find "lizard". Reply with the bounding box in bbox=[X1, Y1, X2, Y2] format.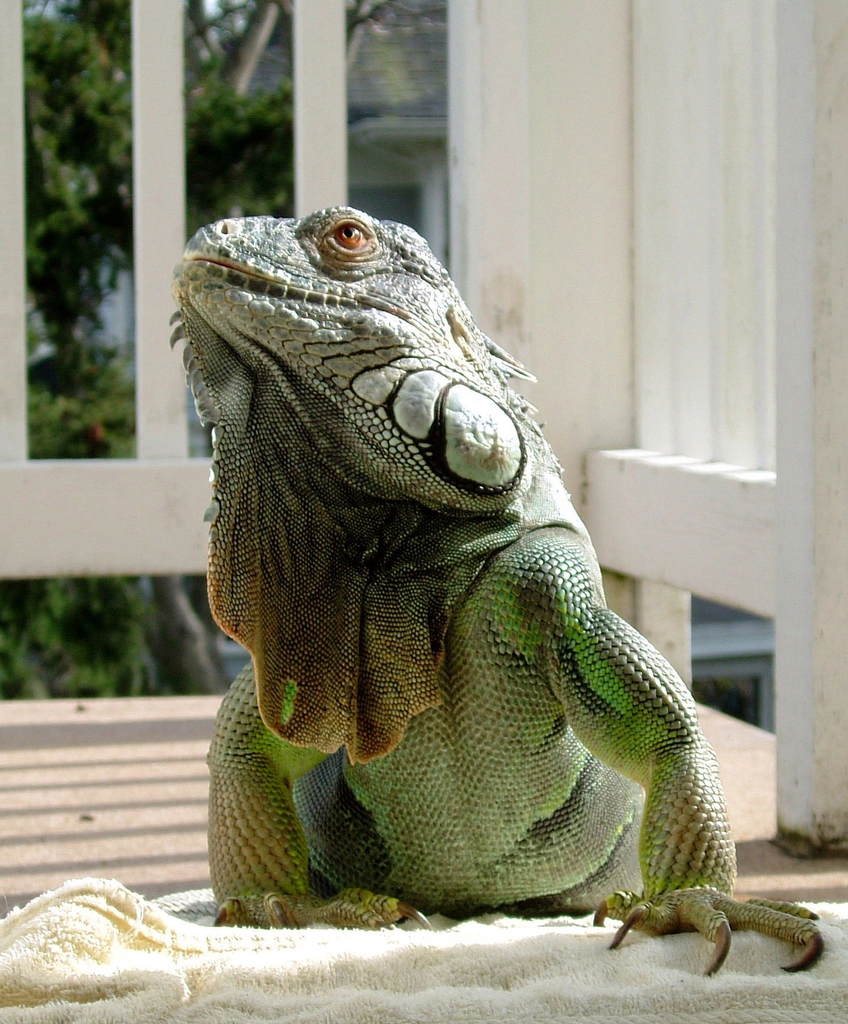
bbox=[207, 143, 819, 956].
